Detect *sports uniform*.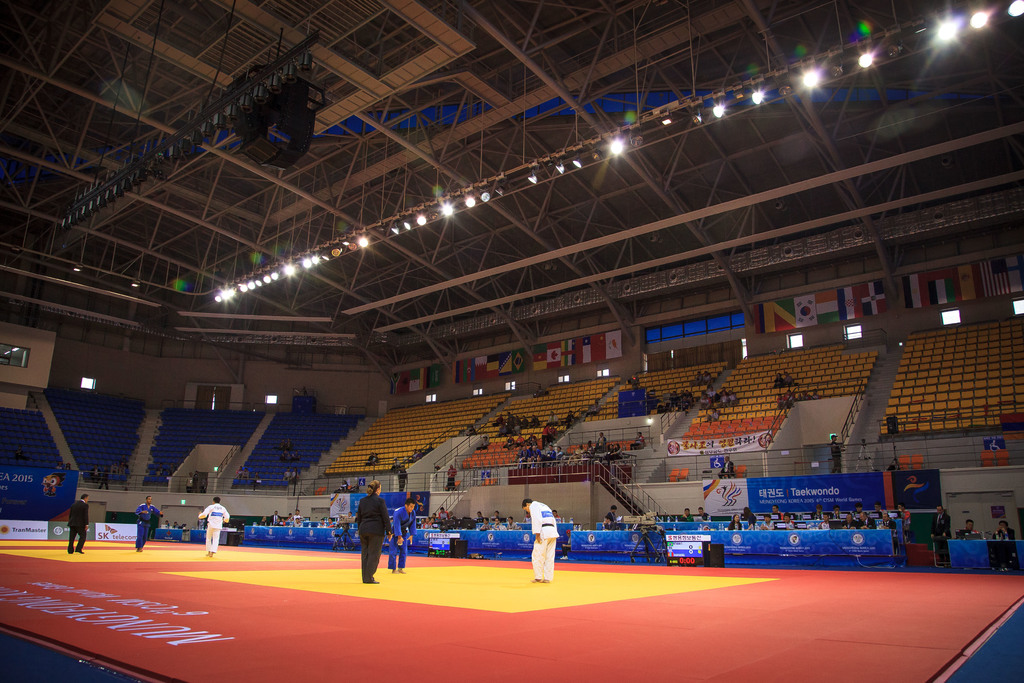
Detected at box(198, 504, 230, 527).
